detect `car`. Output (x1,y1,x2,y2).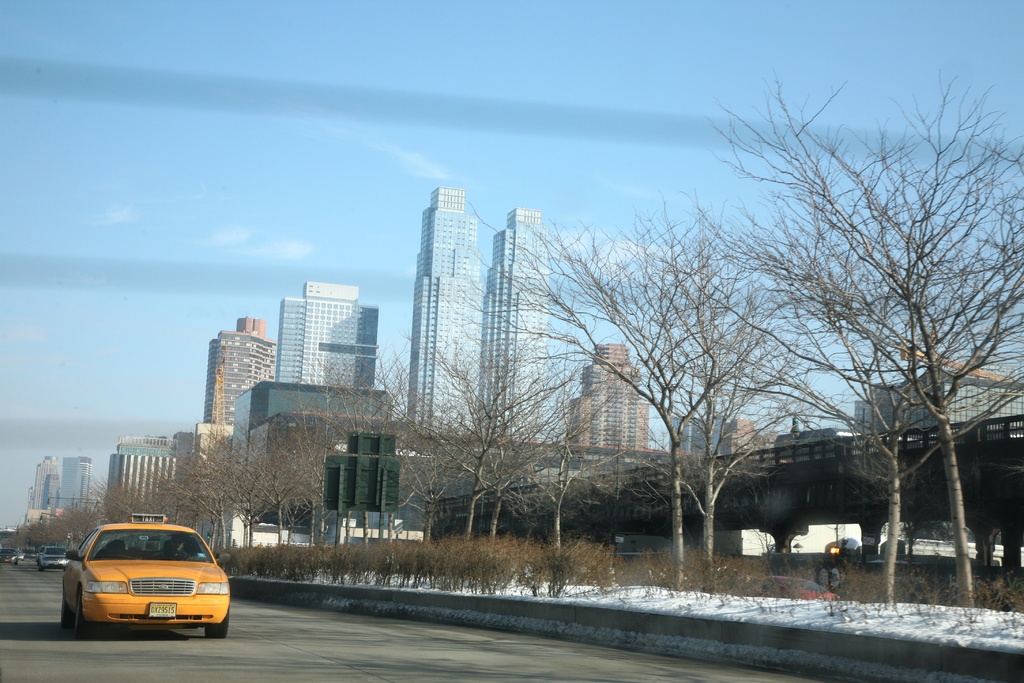
(1,548,17,565).
